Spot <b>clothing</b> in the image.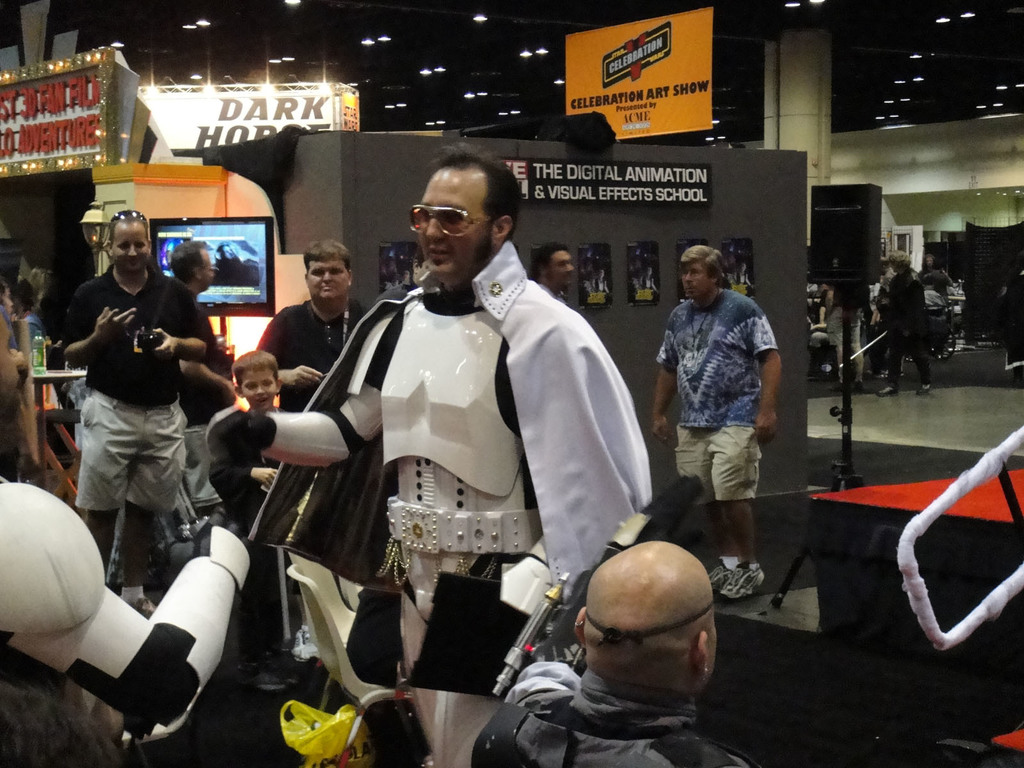
<b>clothing</b> found at box=[472, 655, 755, 766].
